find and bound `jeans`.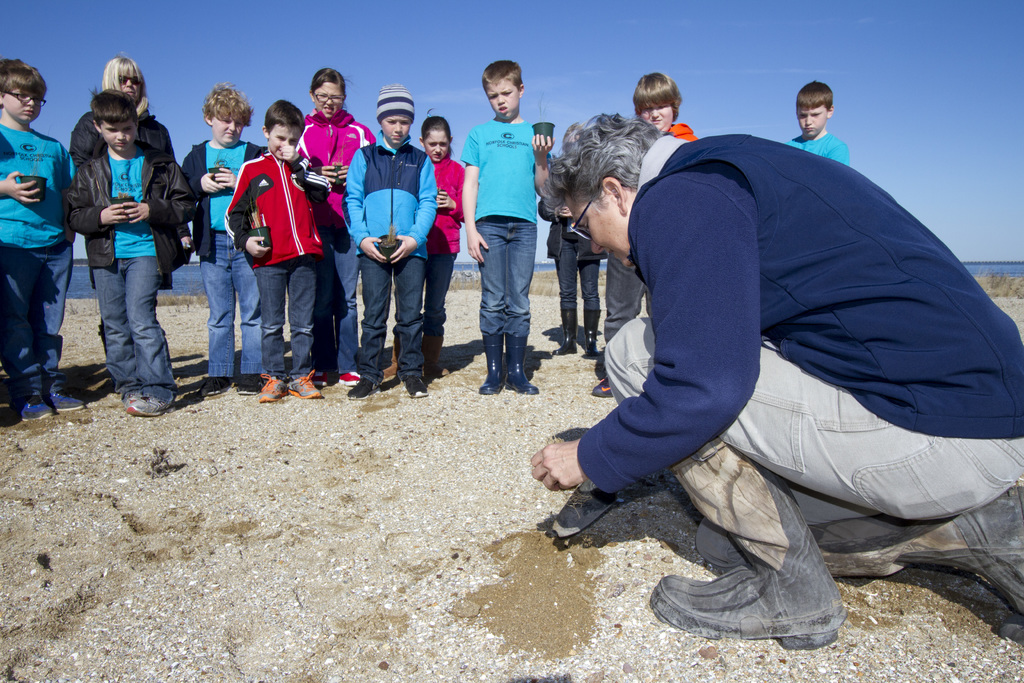
Bound: Rect(200, 230, 266, 372).
